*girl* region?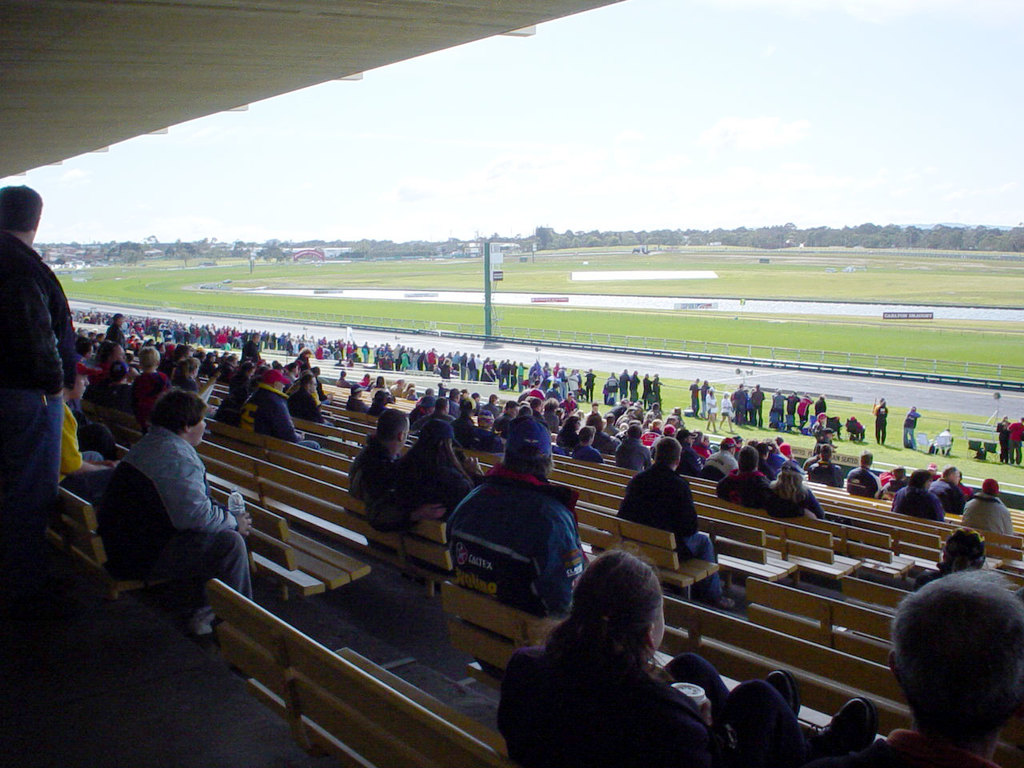
{"x1": 386, "y1": 412, "x2": 482, "y2": 514}
